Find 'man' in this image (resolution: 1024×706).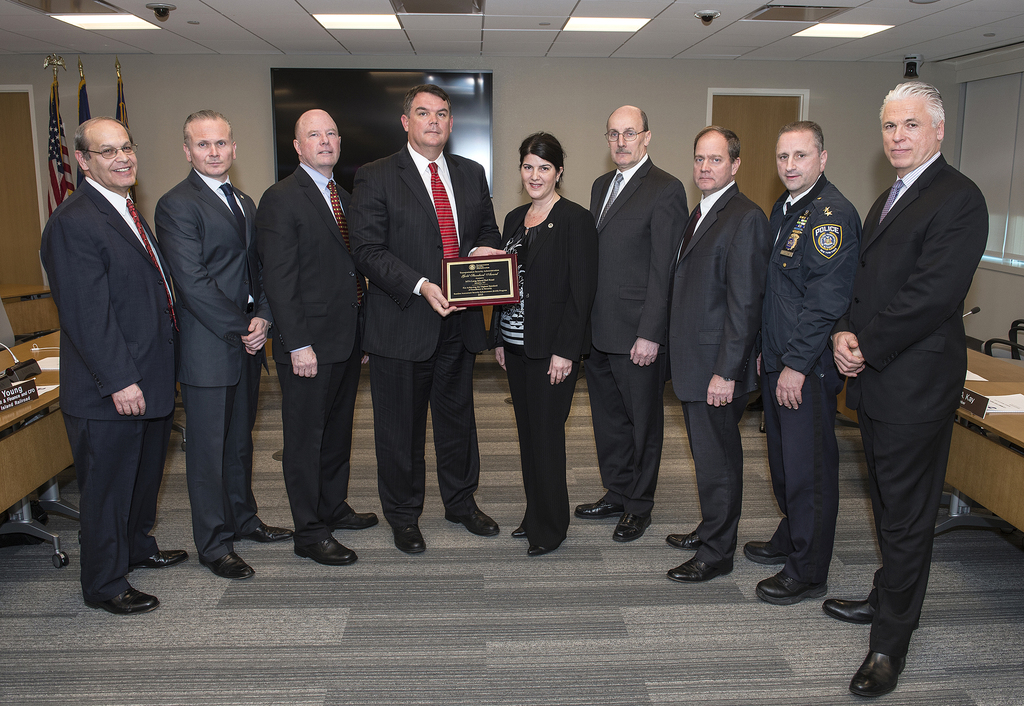
[156, 110, 292, 580].
